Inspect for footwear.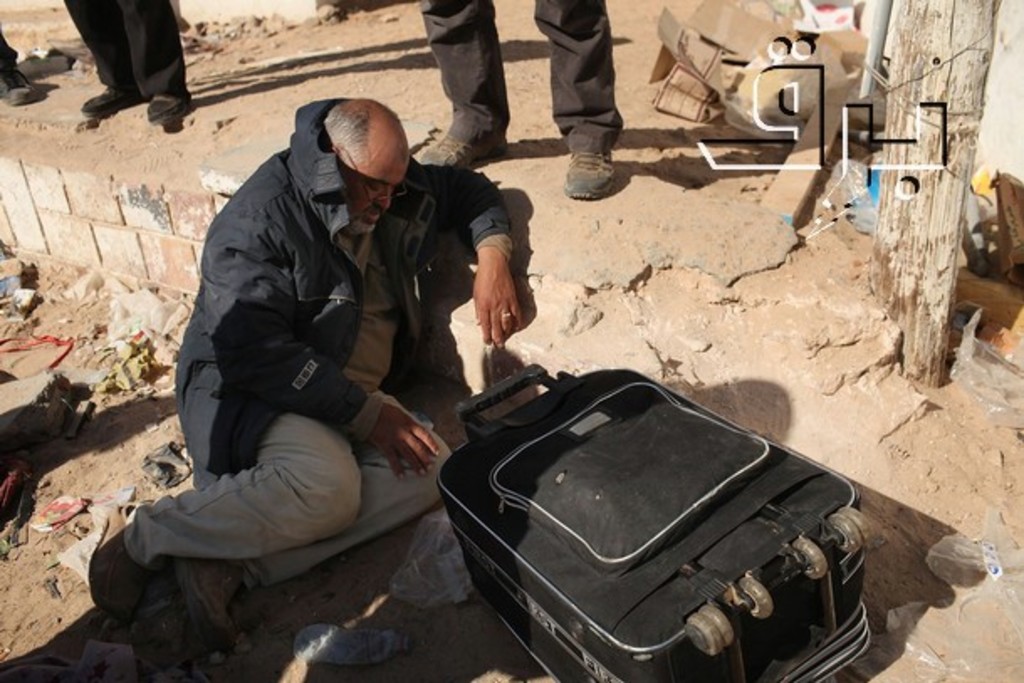
Inspection: l=86, t=500, r=149, b=616.
